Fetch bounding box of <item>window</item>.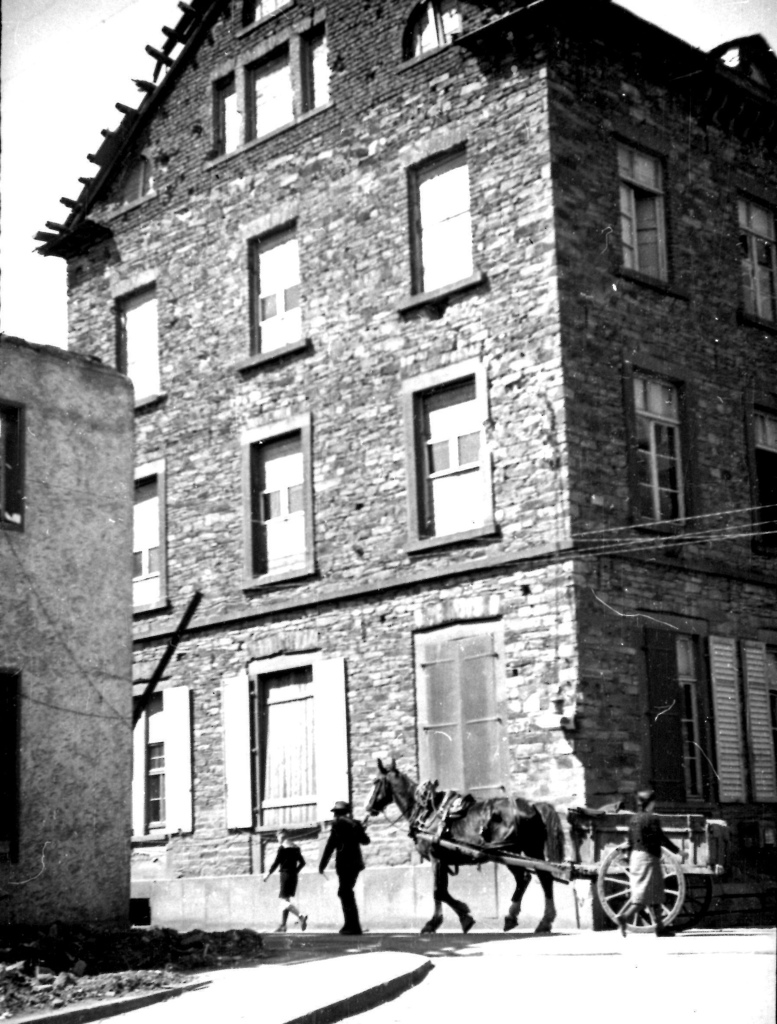
Bbox: 129:470:164:611.
